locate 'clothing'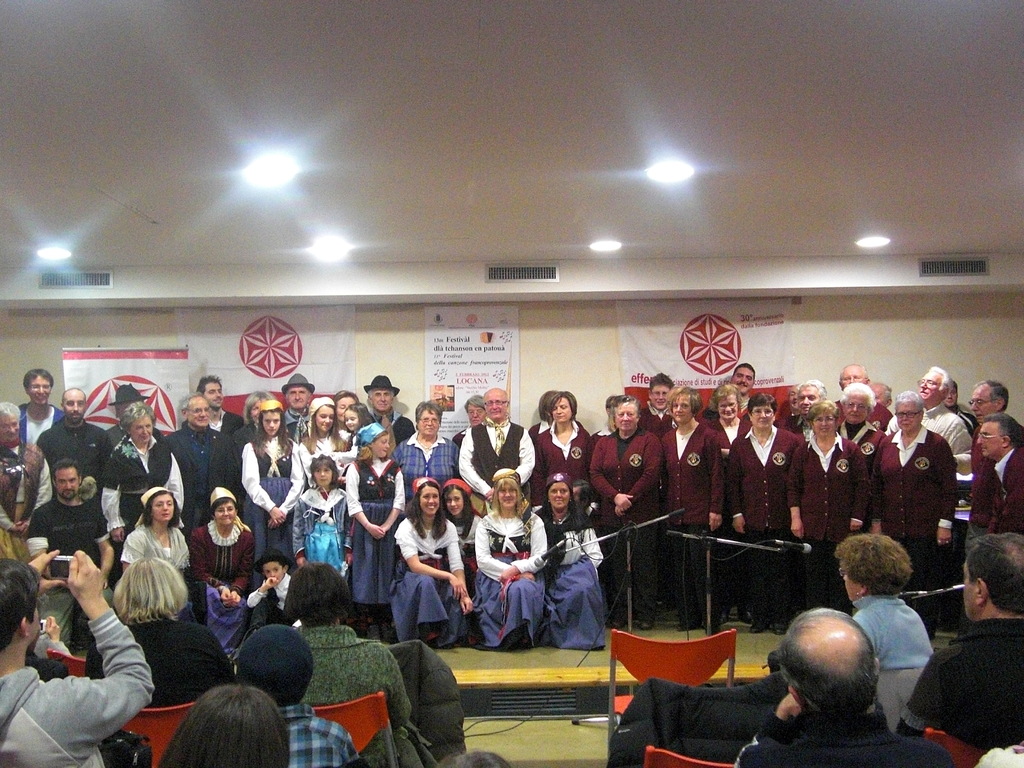
[left=102, top=433, right=189, bottom=540]
